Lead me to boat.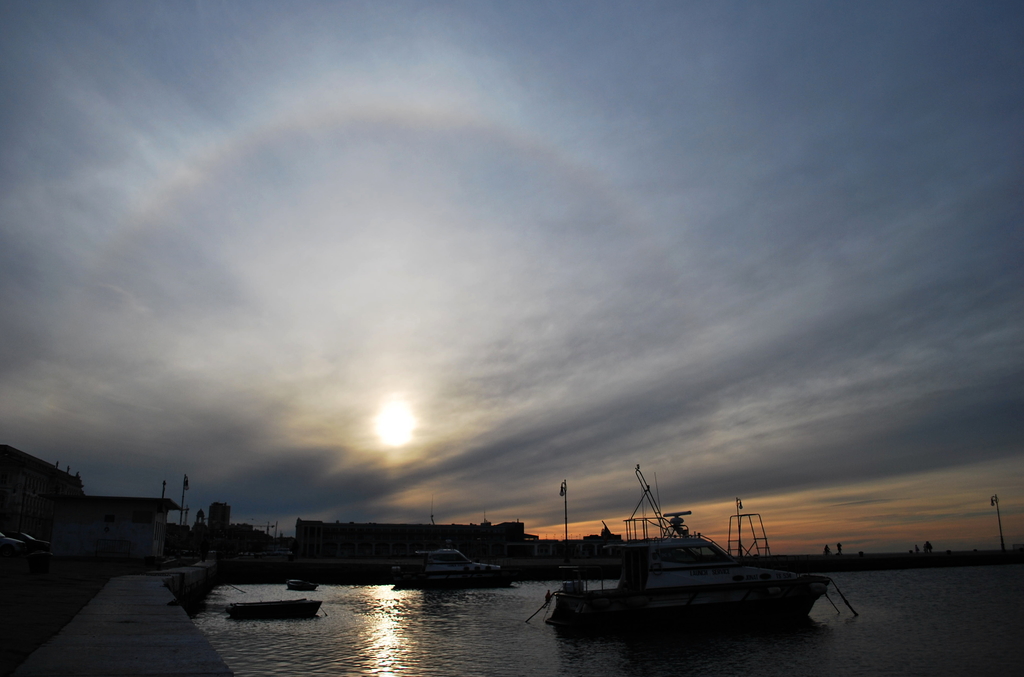
Lead to bbox=(404, 543, 507, 583).
